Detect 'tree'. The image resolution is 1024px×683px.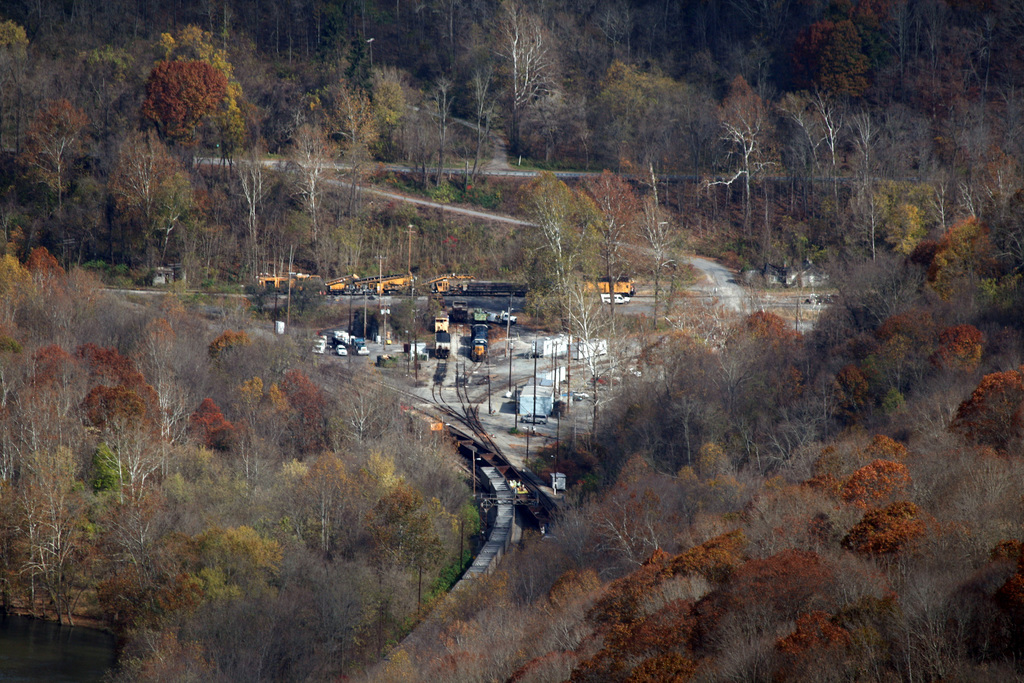
l=481, t=0, r=552, b=148.
